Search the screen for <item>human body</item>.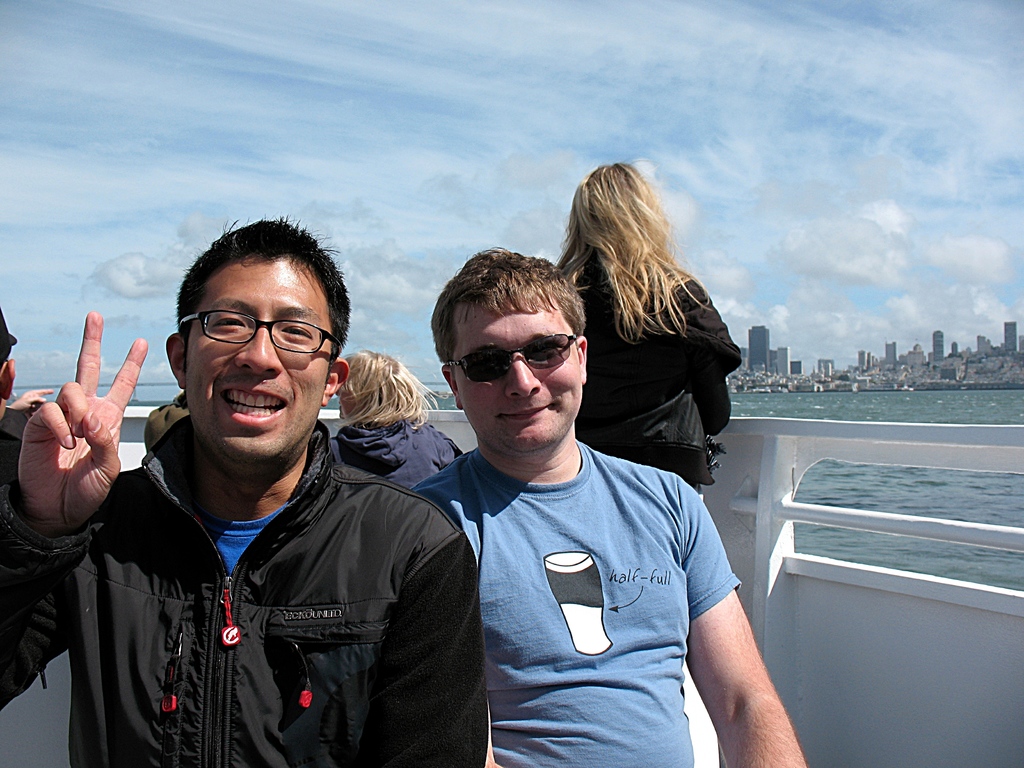
Found at <region>0, 311, 488, 767</region>.
